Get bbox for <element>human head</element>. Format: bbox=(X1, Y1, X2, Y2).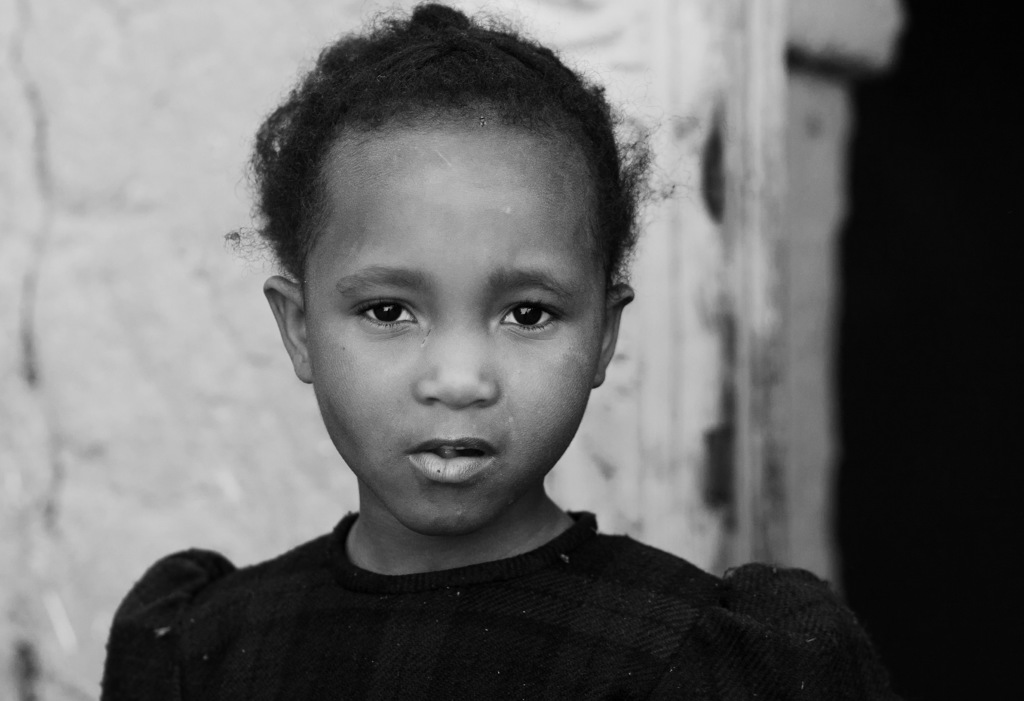
bbox=(267, 19, 615, 534).
